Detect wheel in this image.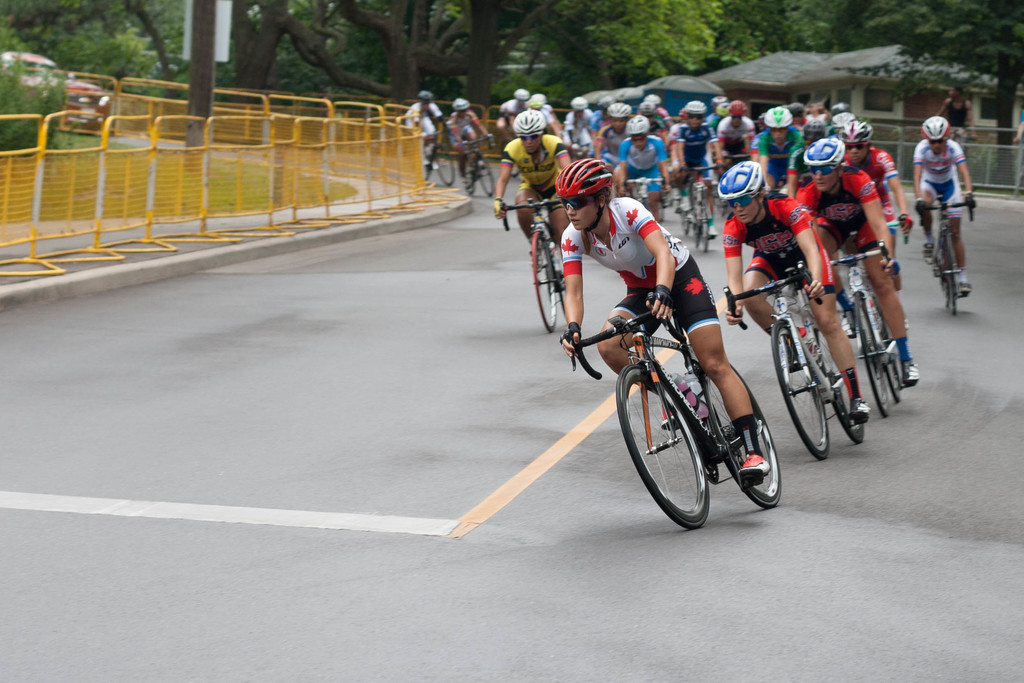
Detection: locate(693, 369, 806, 507).
